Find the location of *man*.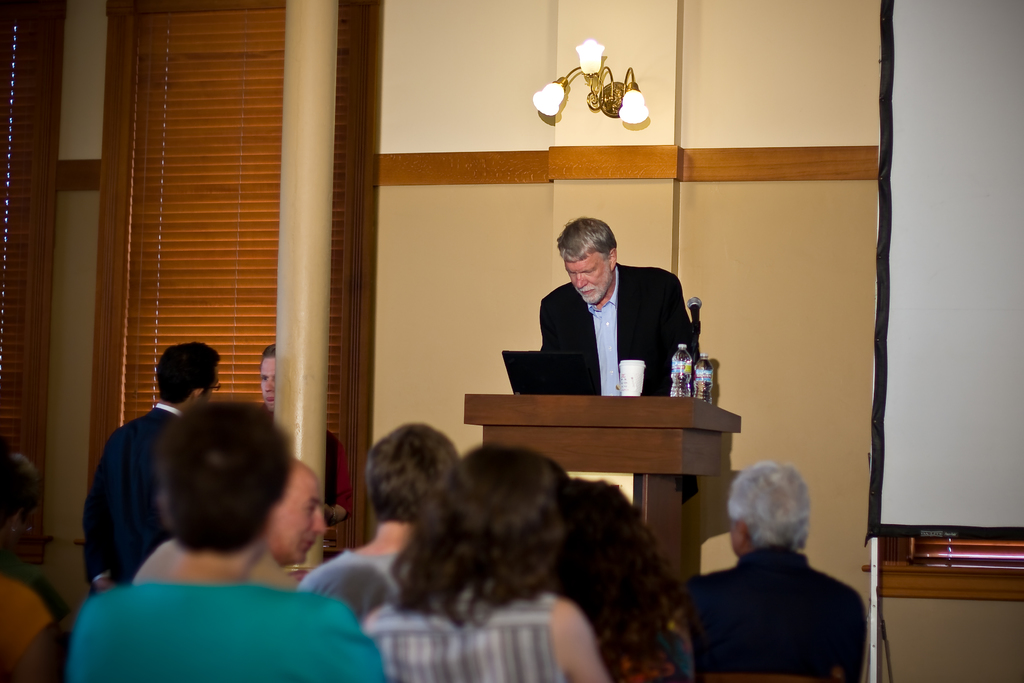
Location: x1=672 y1=463 x2=867 y2=682.
